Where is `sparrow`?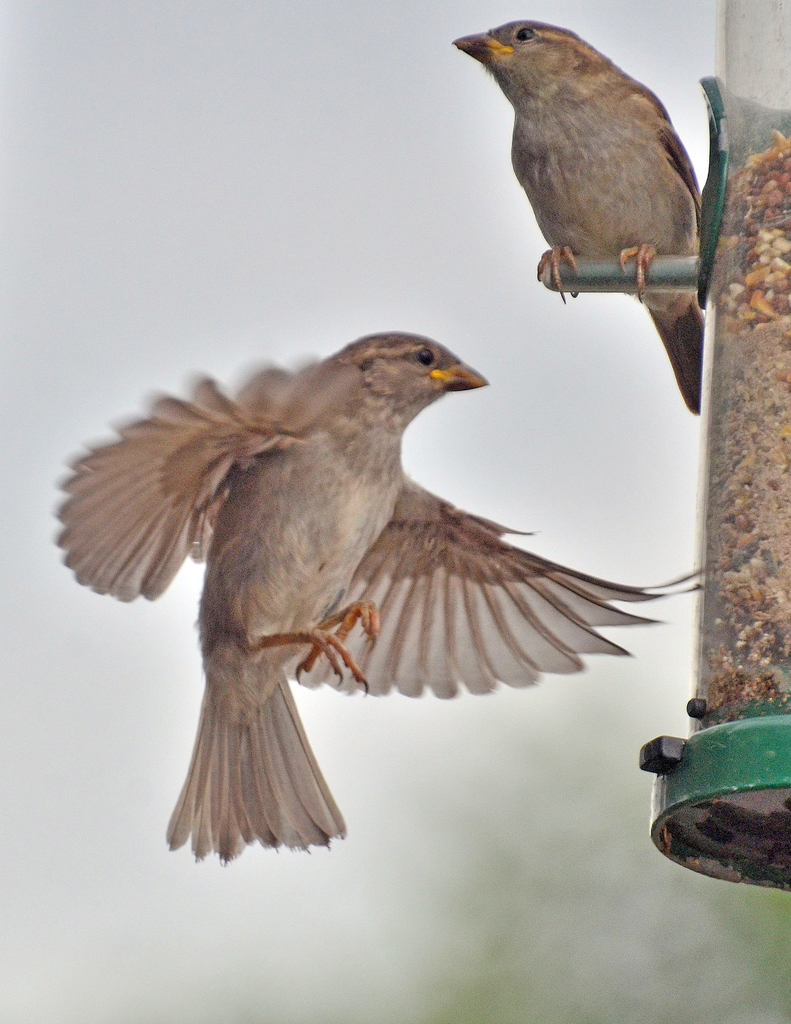
<box>453,15,703,412</box>.
